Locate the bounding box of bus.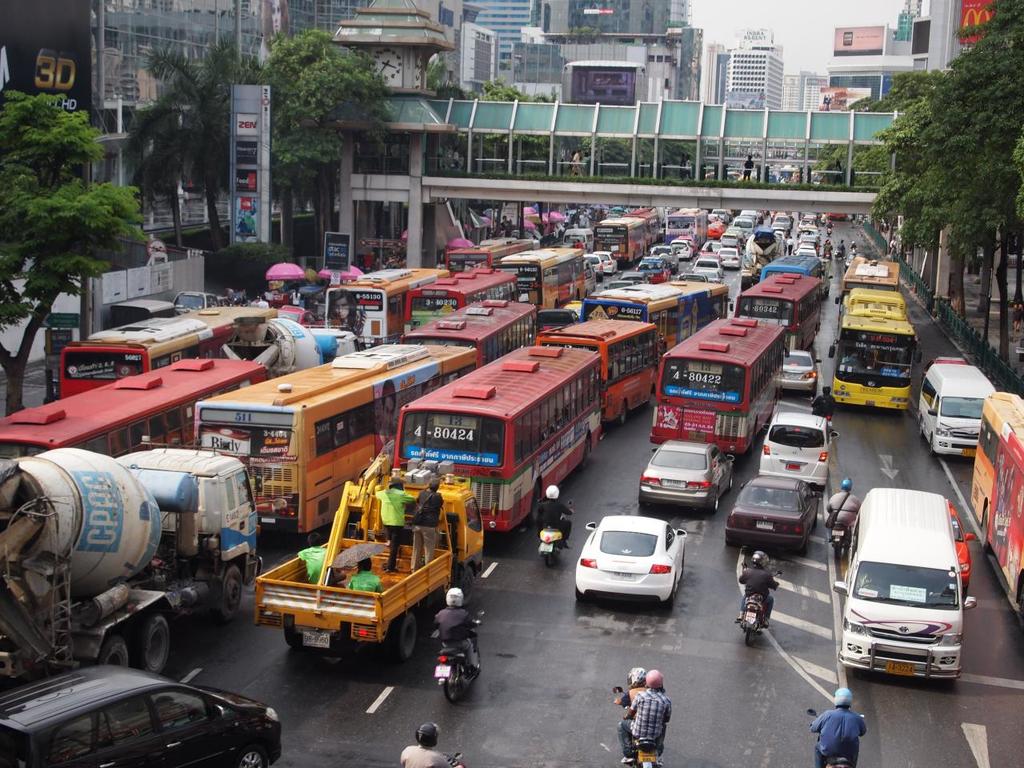
Bounding box: (663, 203, 713, 246).
